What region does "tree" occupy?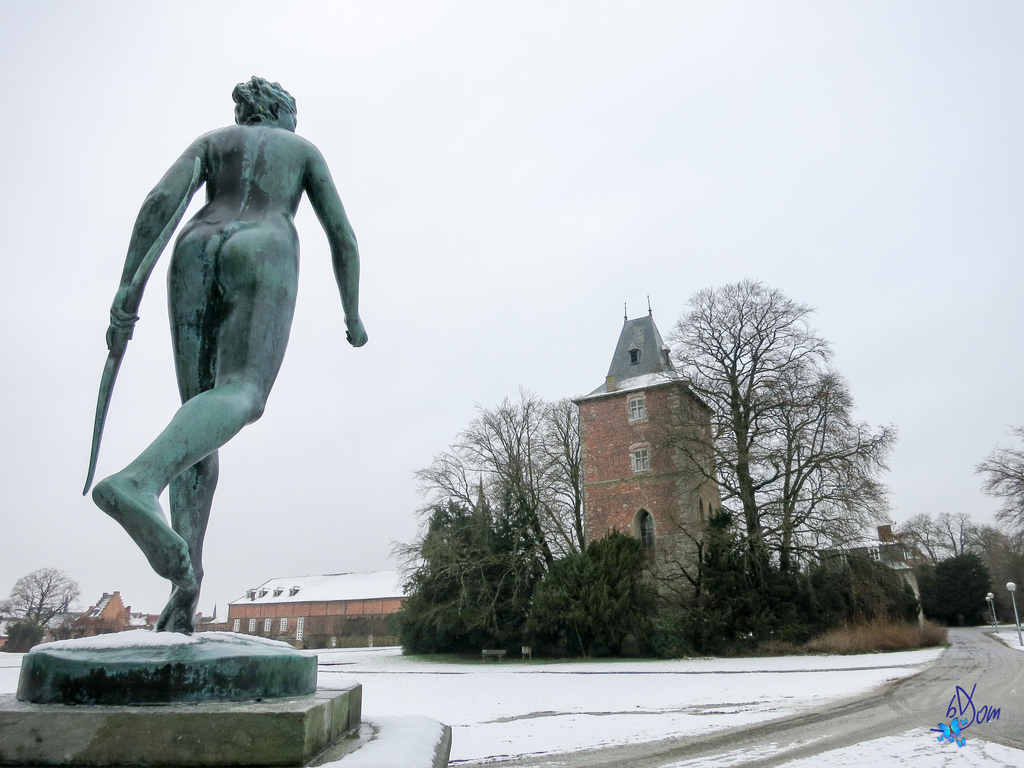
crop(388, 378, 589, 593).
